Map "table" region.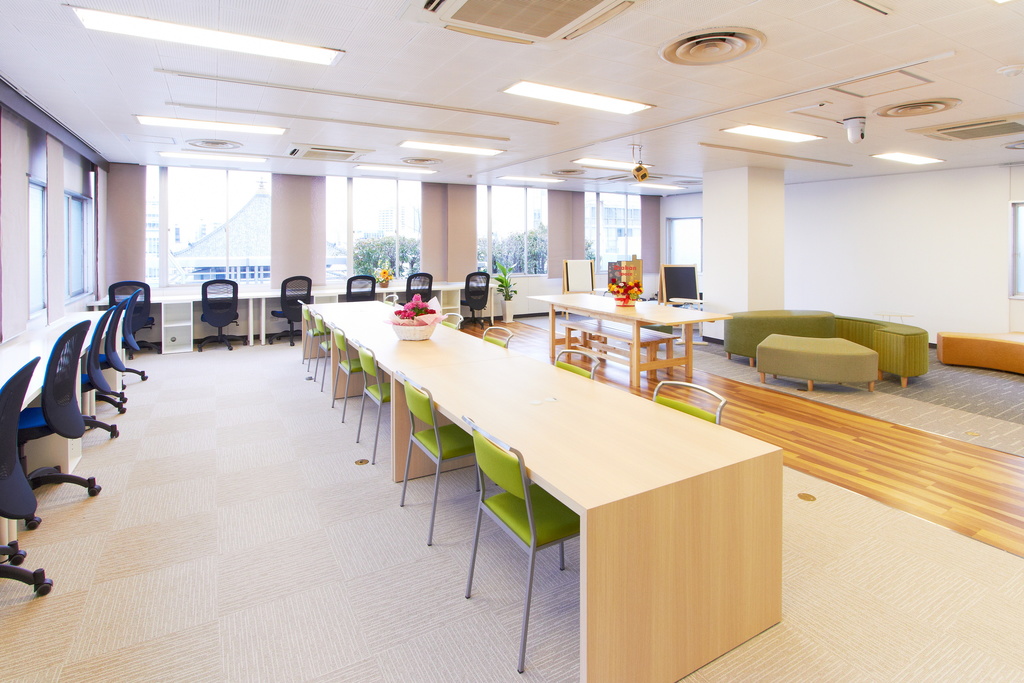
Mapped to bbox=(548, 297, 735, 397).
